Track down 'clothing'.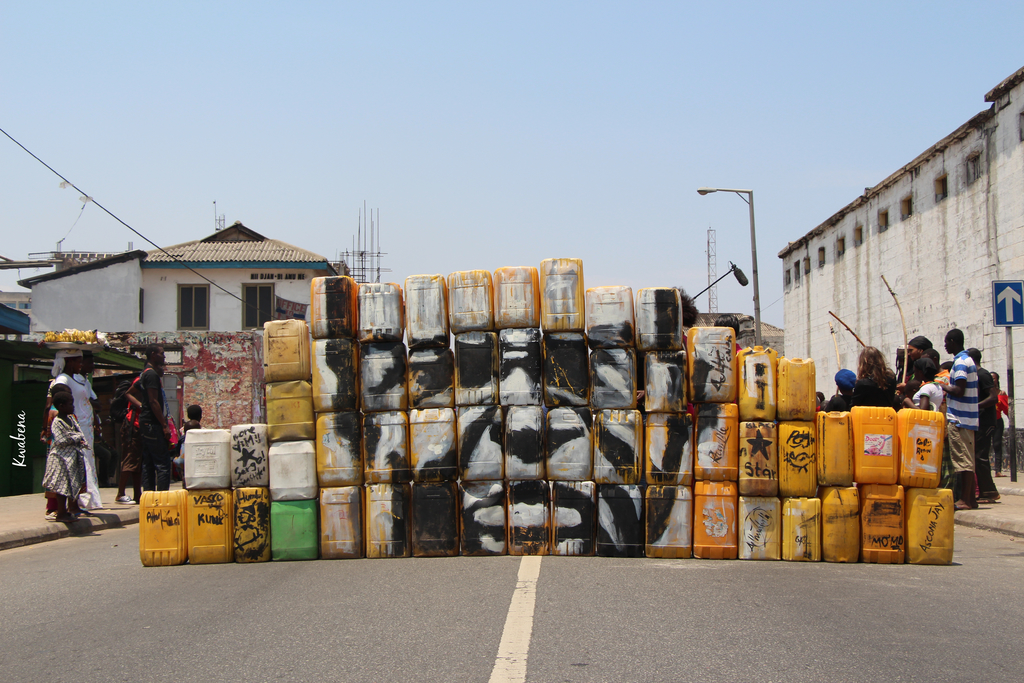
Tracked to crop(149, 440, 173, 495).
